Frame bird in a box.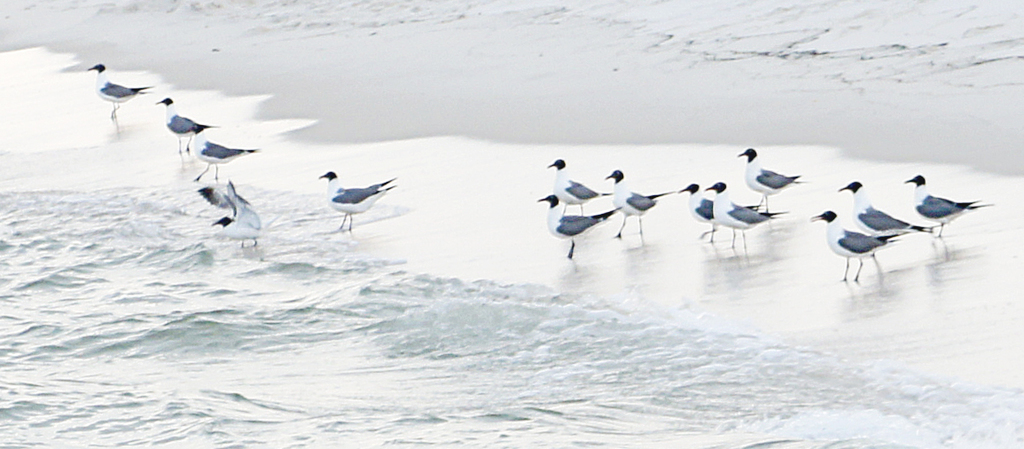
l=180, t=120, r=264, b=185.
